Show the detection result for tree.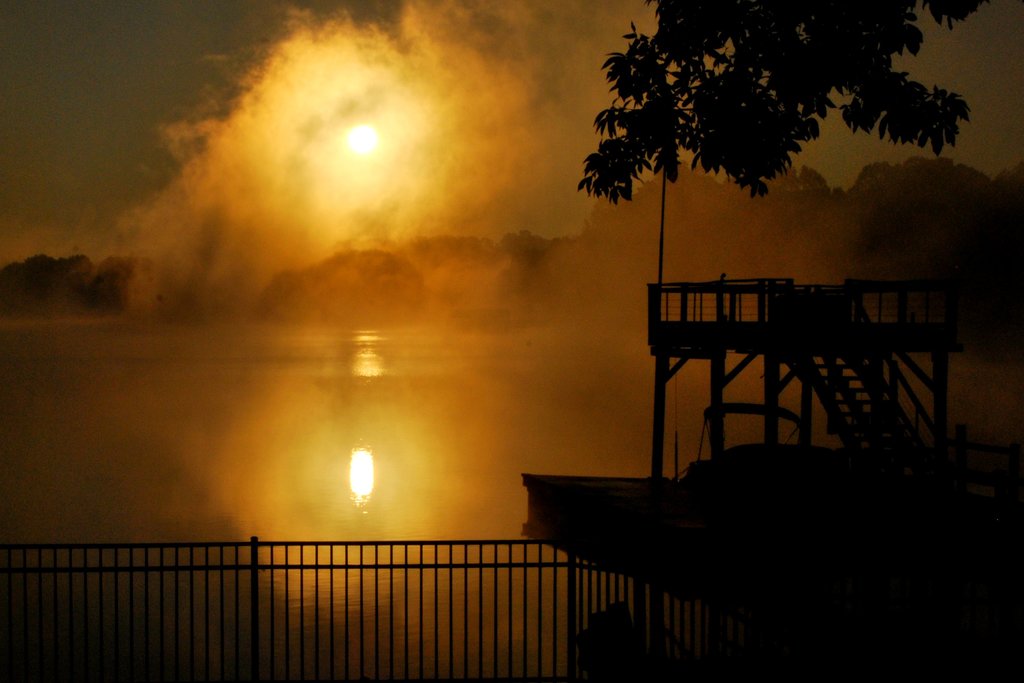
[568, 0, 1010, 215].
